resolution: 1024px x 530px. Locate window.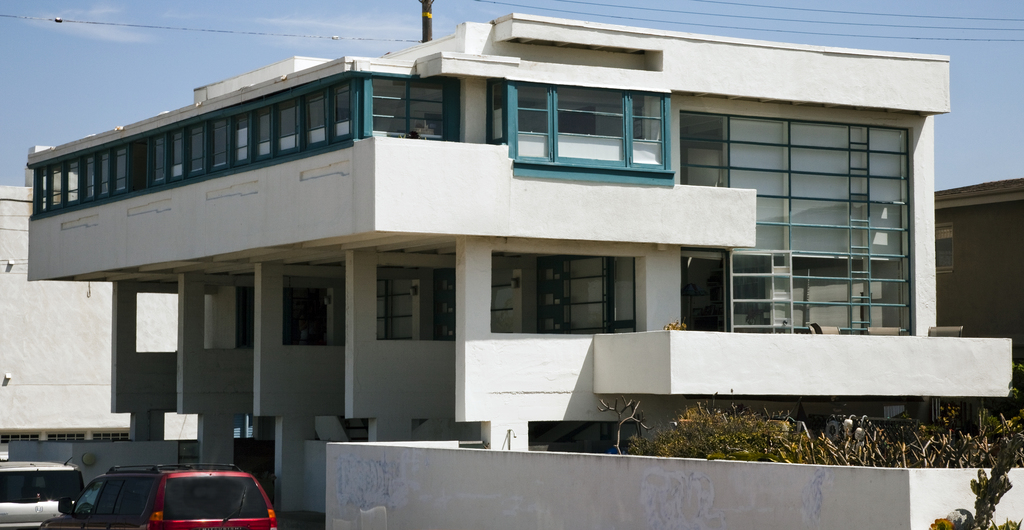
x1=543, y1=259, x2=641, y2=341.
